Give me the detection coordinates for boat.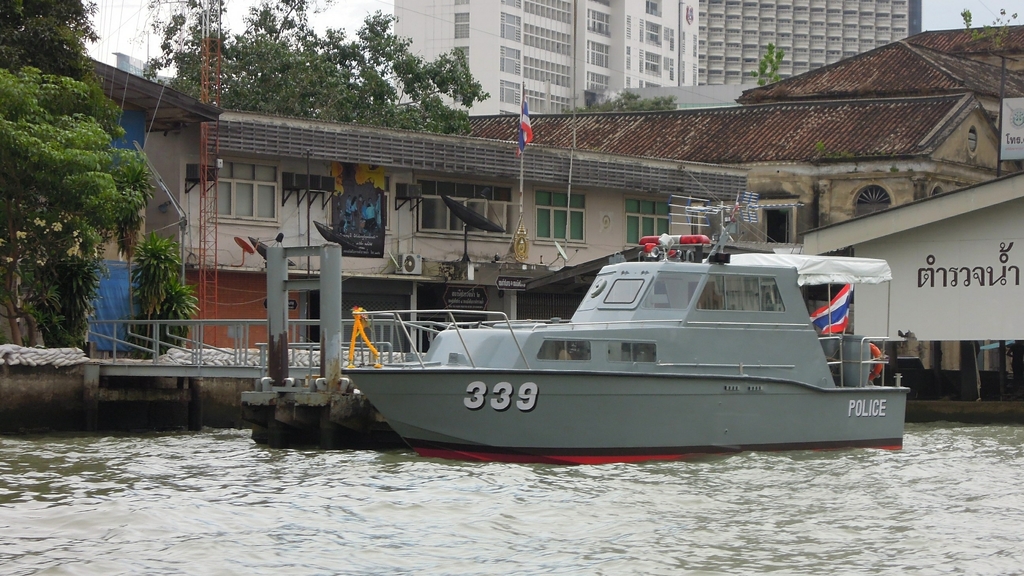
region(317, 220, 925, 453).
